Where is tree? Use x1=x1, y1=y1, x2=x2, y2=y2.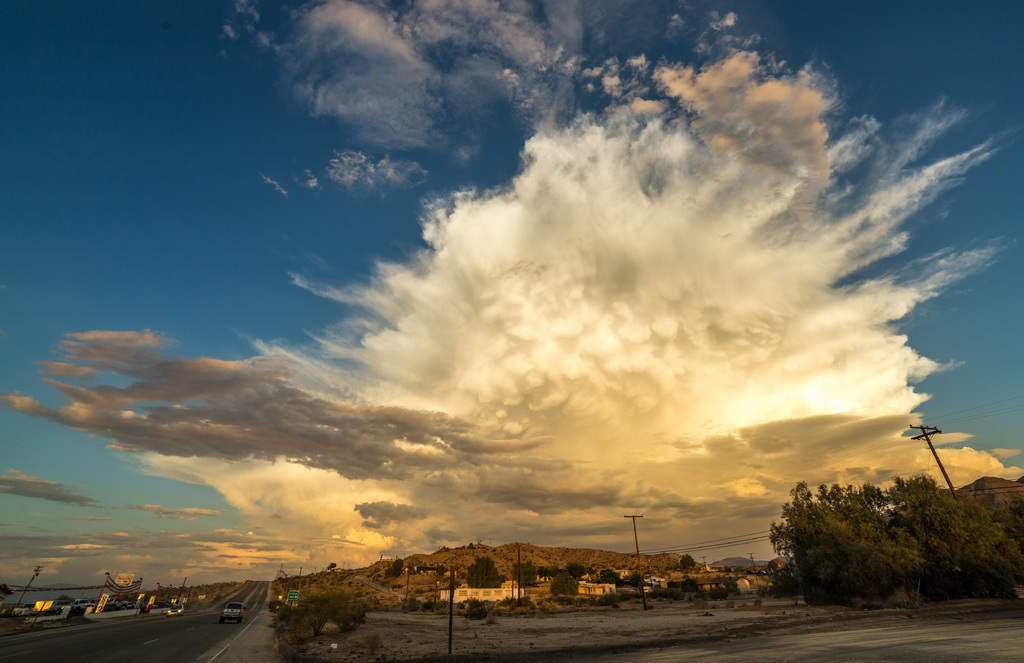
x1=543, y1=569, x2=578, y2=601.
